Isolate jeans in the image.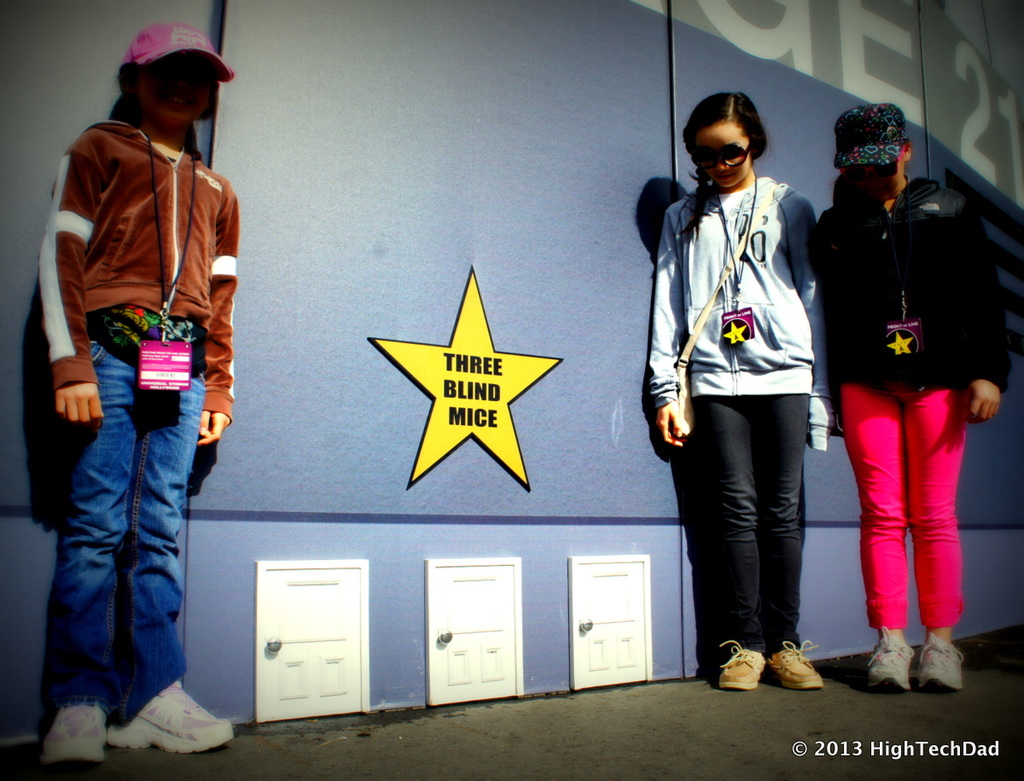
Isolated region: crop(45, 323, 207, 730).
